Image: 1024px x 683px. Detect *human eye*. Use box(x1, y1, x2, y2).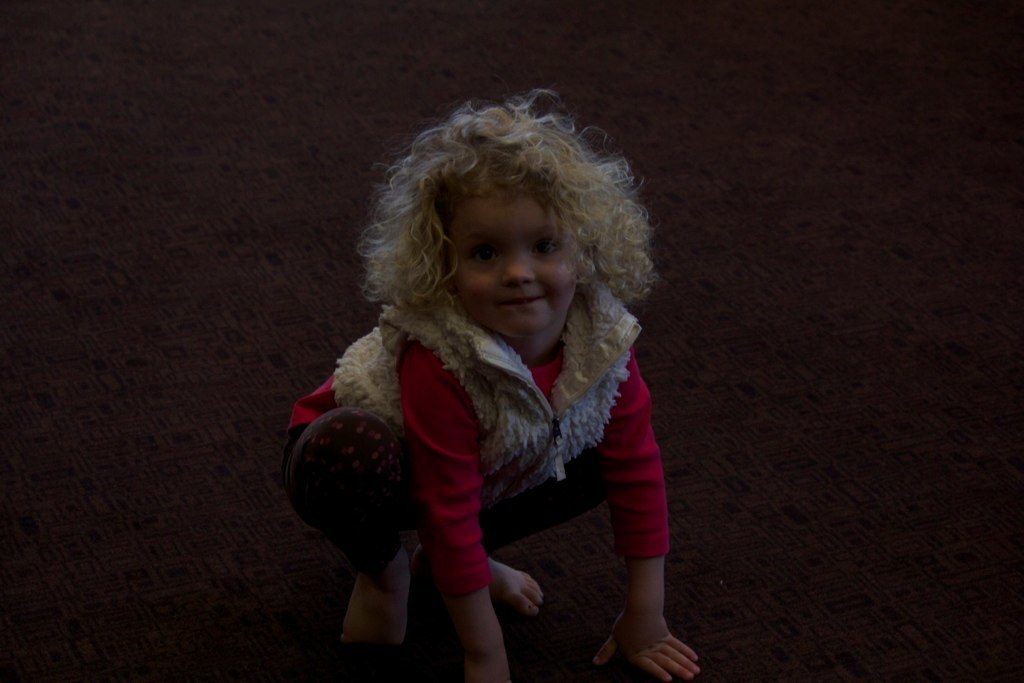
box(465, 240, 505, 268).
